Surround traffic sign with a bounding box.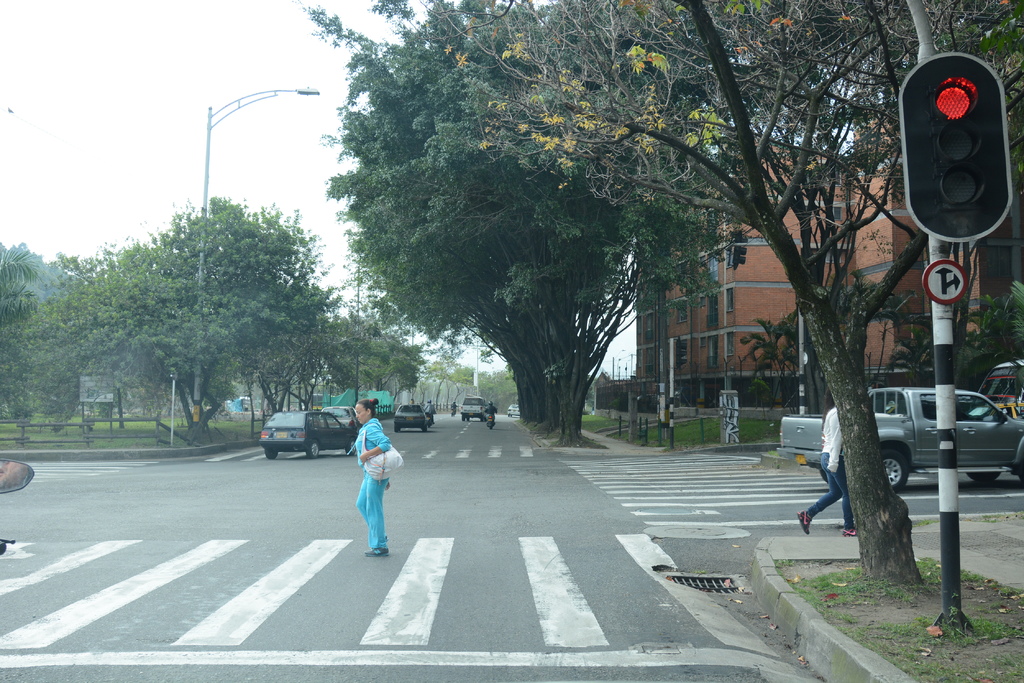
box(923, 261, 969, 302).
